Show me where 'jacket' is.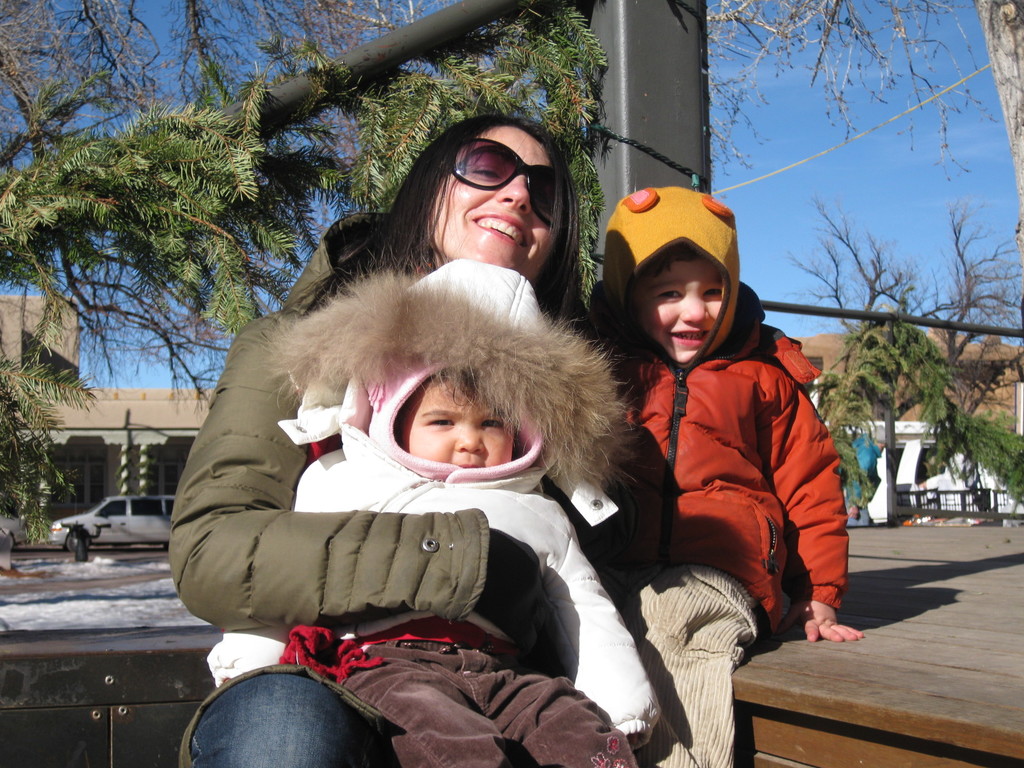
'jacket' is at (166, 212, 509, 634).
